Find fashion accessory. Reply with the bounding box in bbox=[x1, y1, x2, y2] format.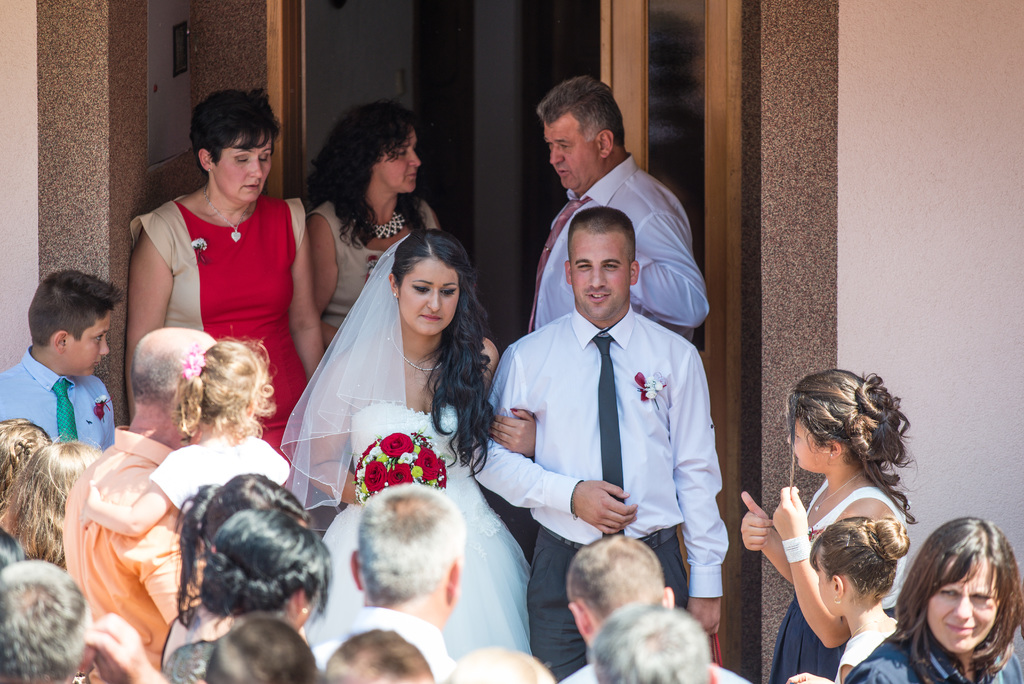
bbox=[540, 525, 676, 553].
